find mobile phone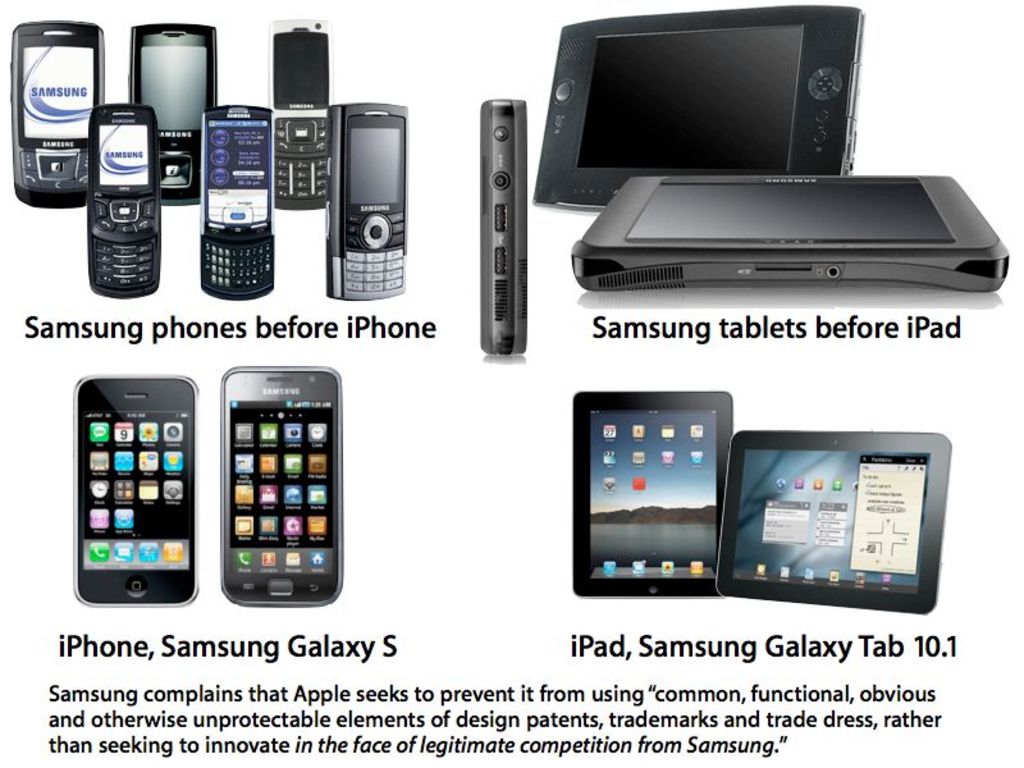
locate(127, 20, 216, 206)
